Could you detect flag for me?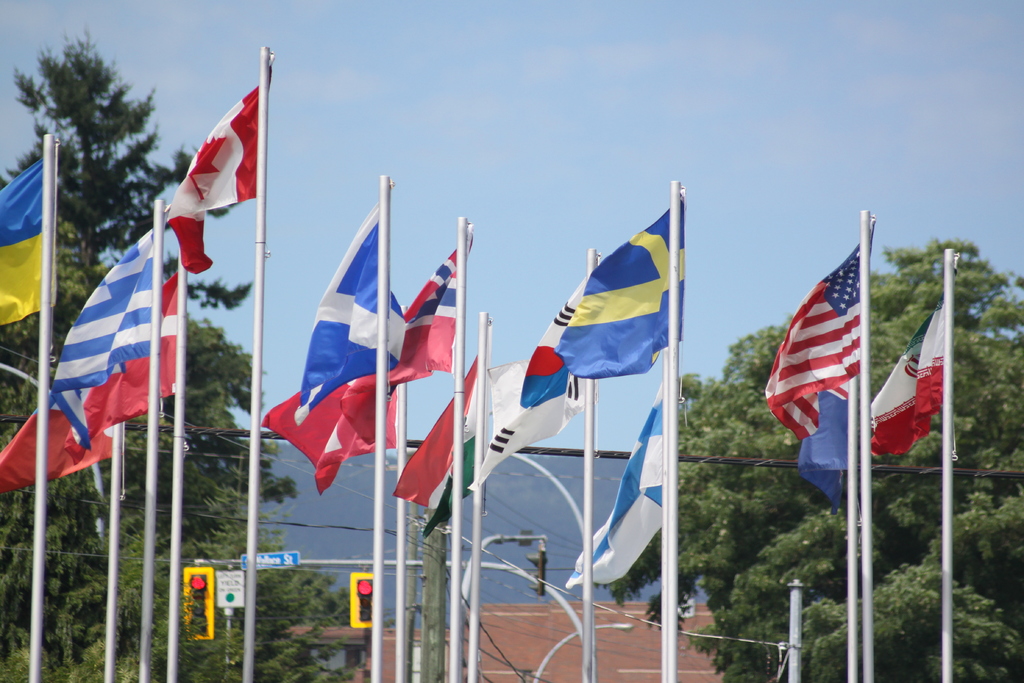
Detection result: region(168, 81, 260, 279).
